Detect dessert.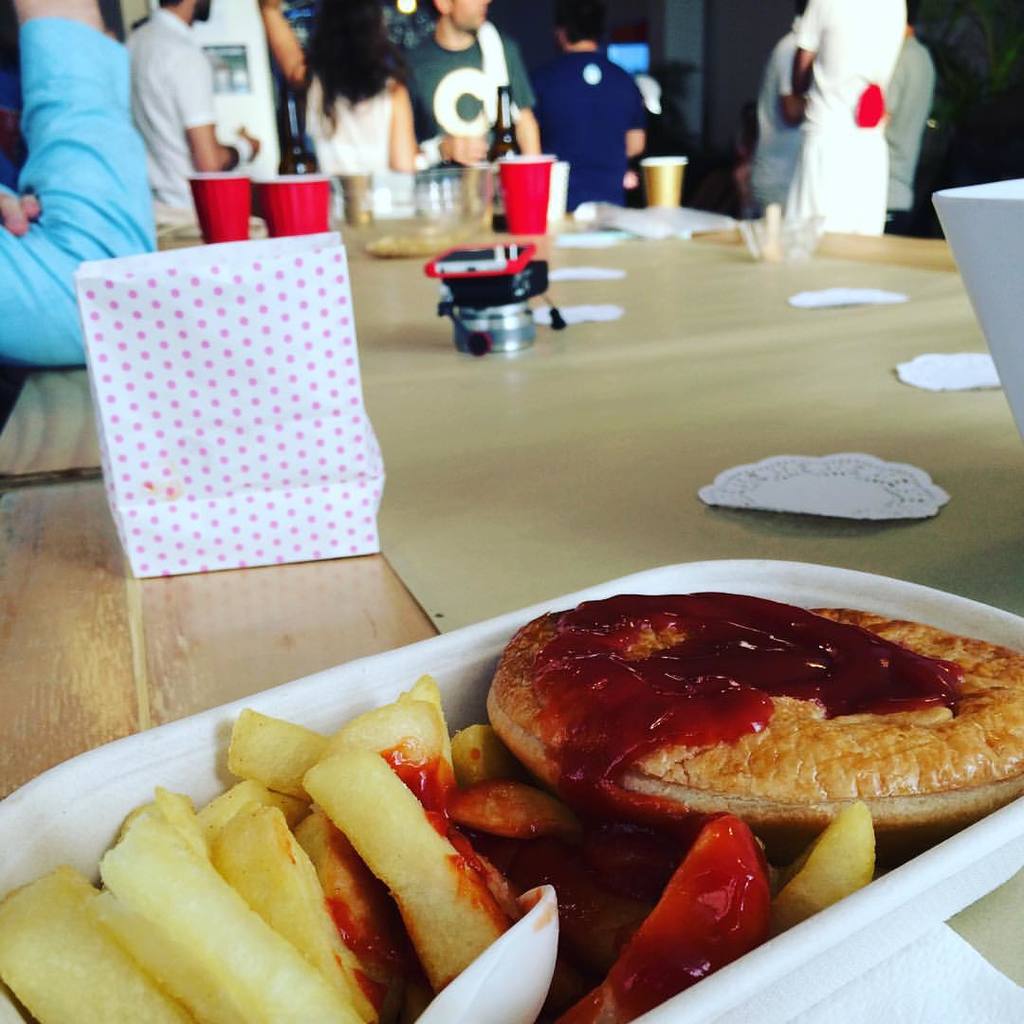
Detected at (448,774,561,822).
